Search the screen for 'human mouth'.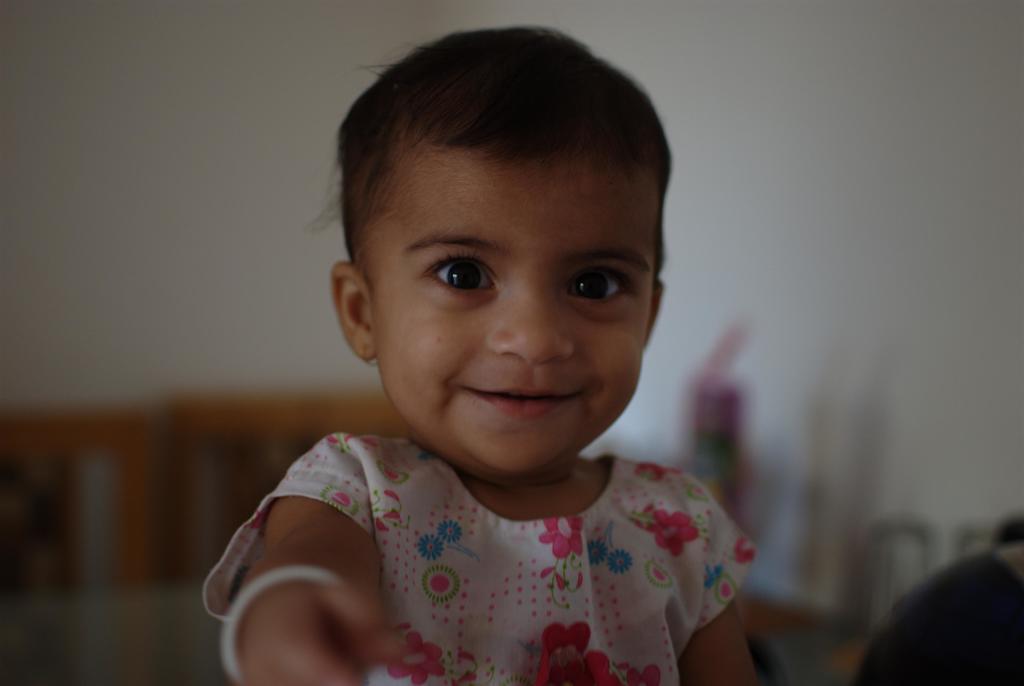
Found at bbox=(462, 386, 587, 416).
